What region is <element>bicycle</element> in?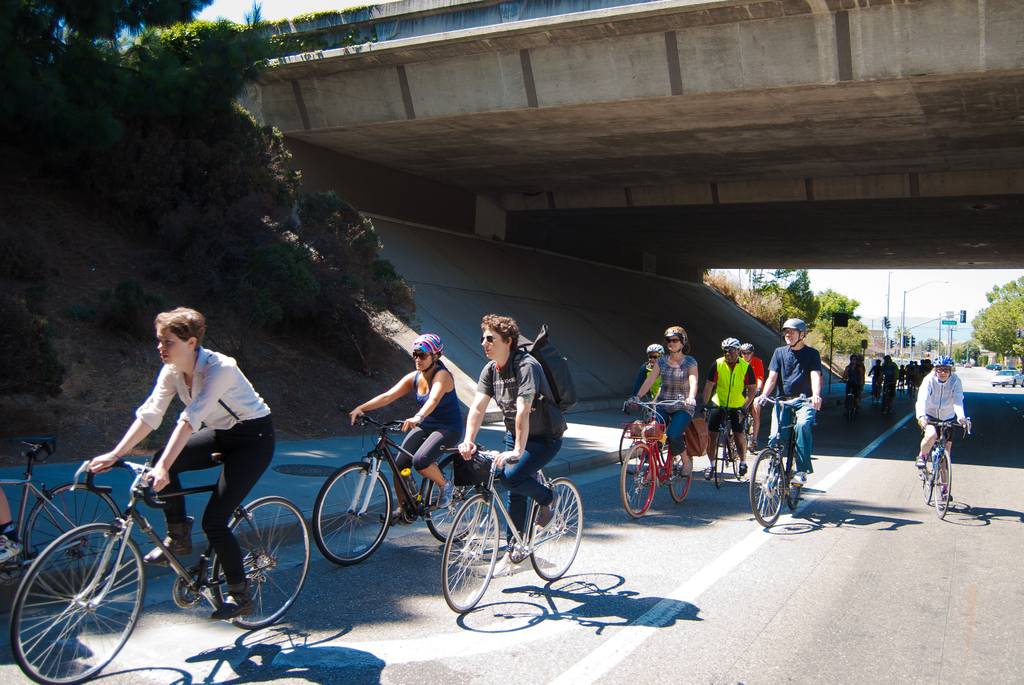
<box>311,417,495,573</box>.
